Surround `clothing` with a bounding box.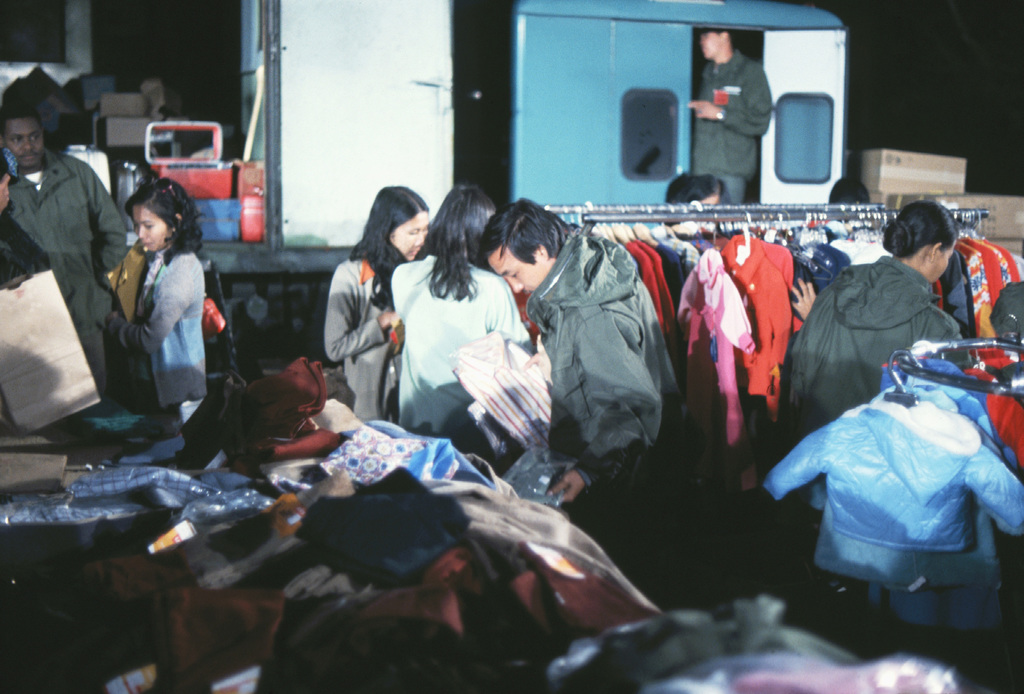
rect(390, 254, 534, 440).
